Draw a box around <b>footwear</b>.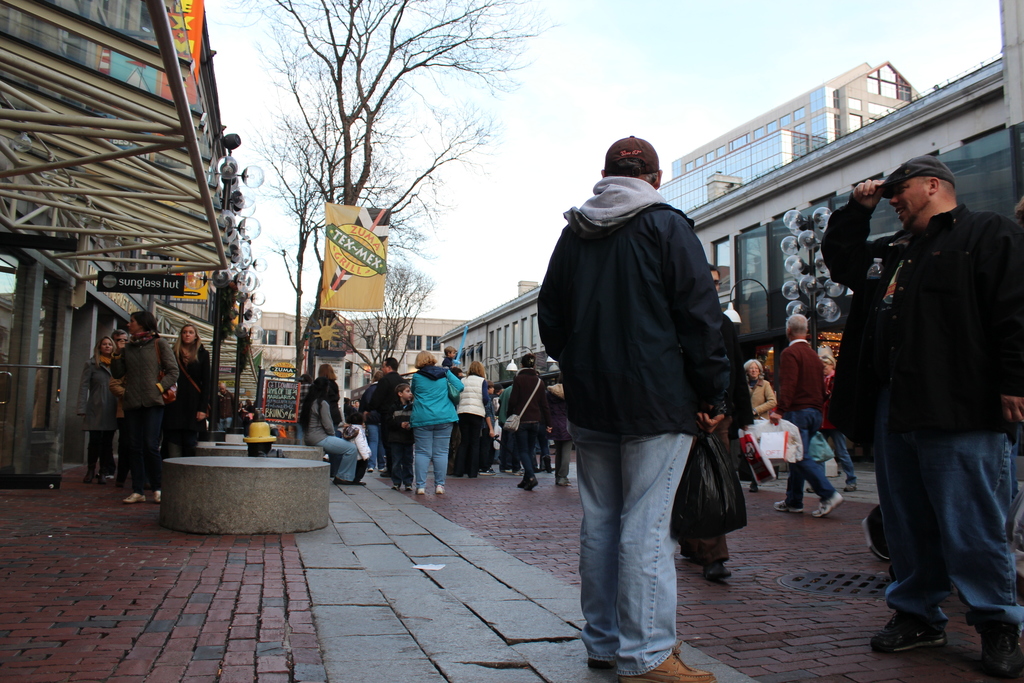
bbox=[122, 492, 141, 505].
